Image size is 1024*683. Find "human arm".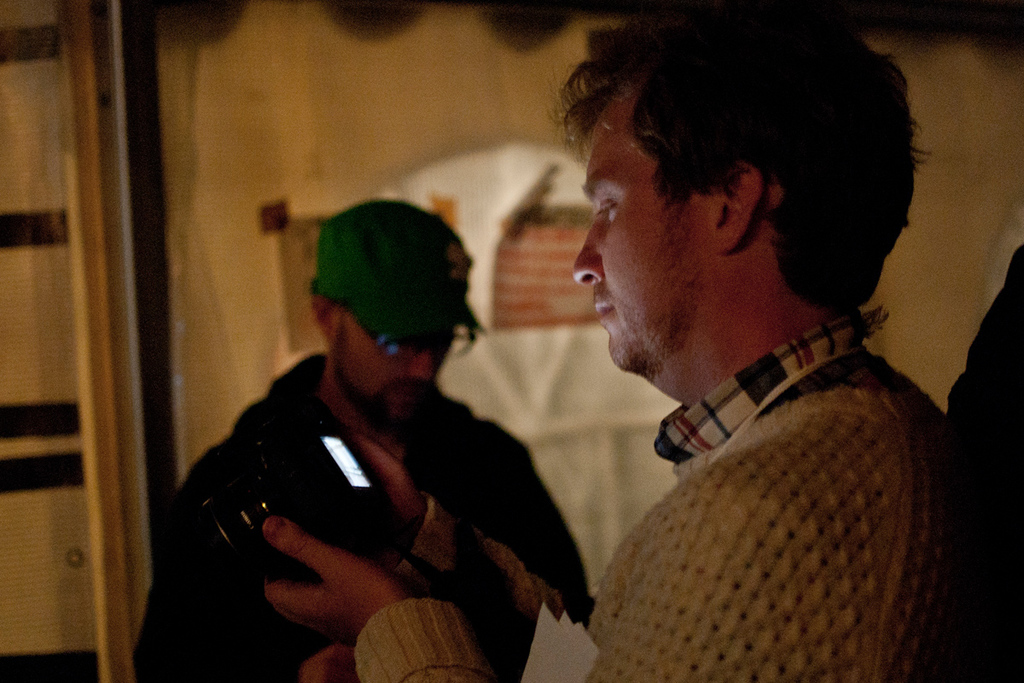
<region>130, 466, 295, 682</region>.
